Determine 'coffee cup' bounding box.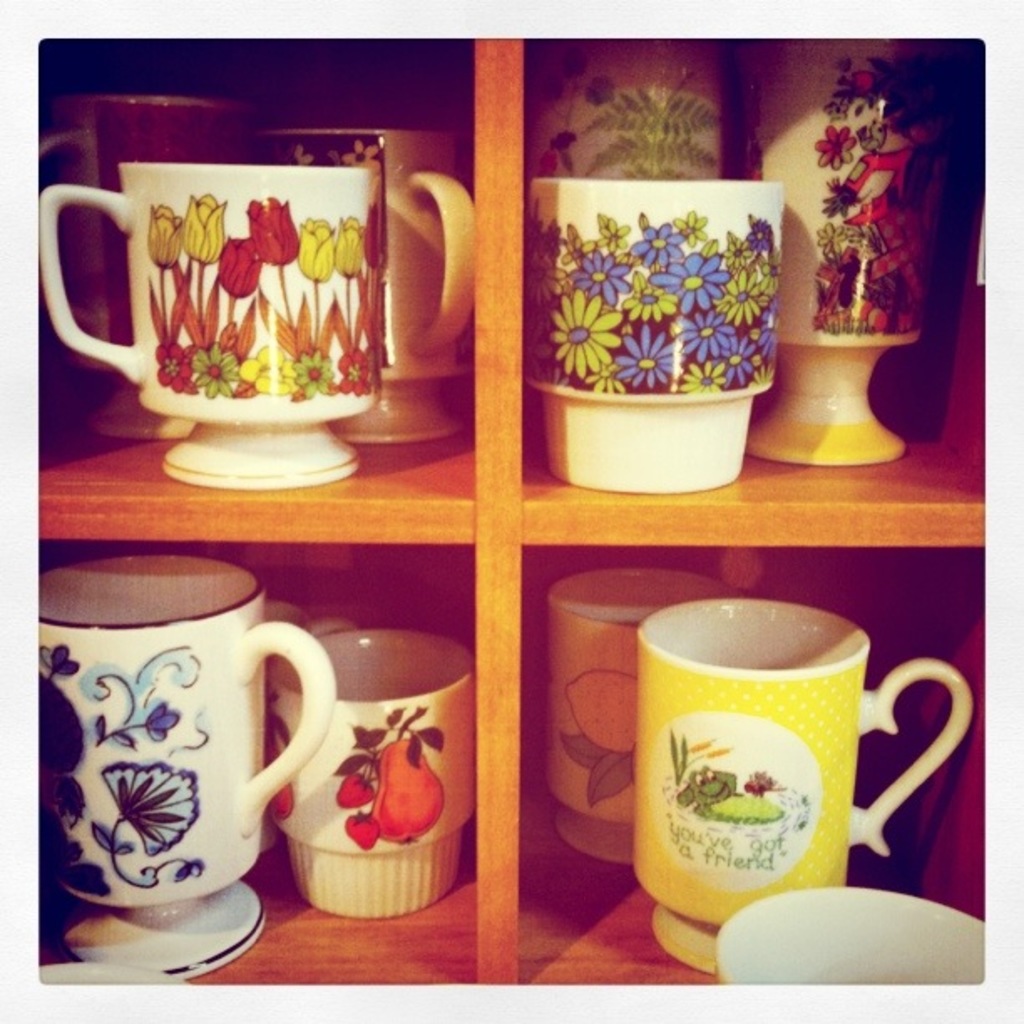
Determined: x1=550, y1=569, x2=748, y2=860.
